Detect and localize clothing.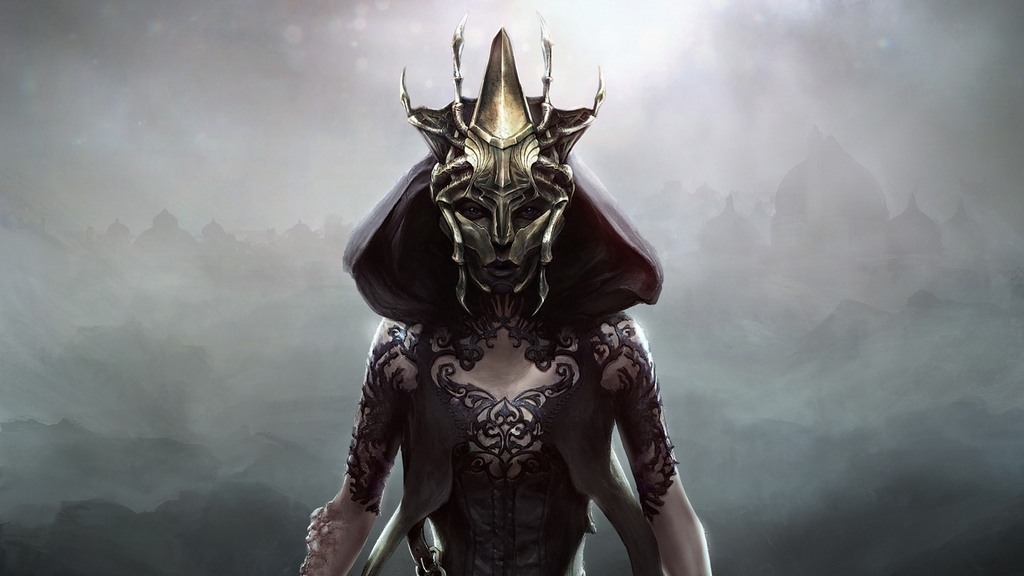
Localized at [left=320, top=179, right=697, bottom=575].
